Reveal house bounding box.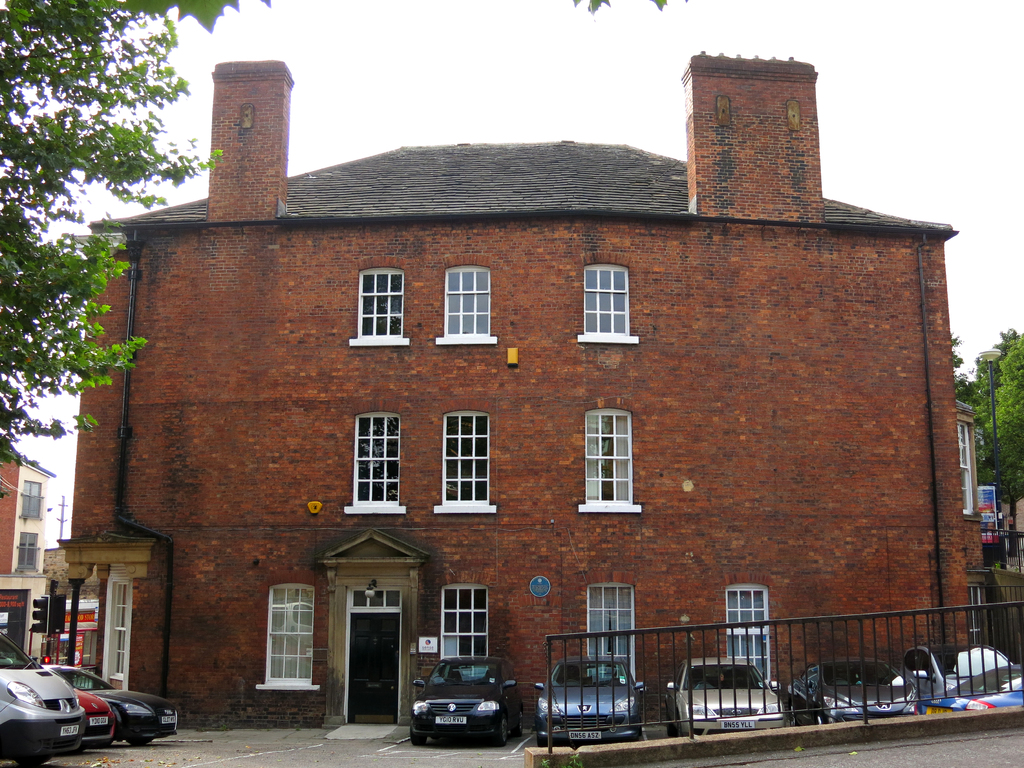
Revealed: (56, 48, 973, 731).
